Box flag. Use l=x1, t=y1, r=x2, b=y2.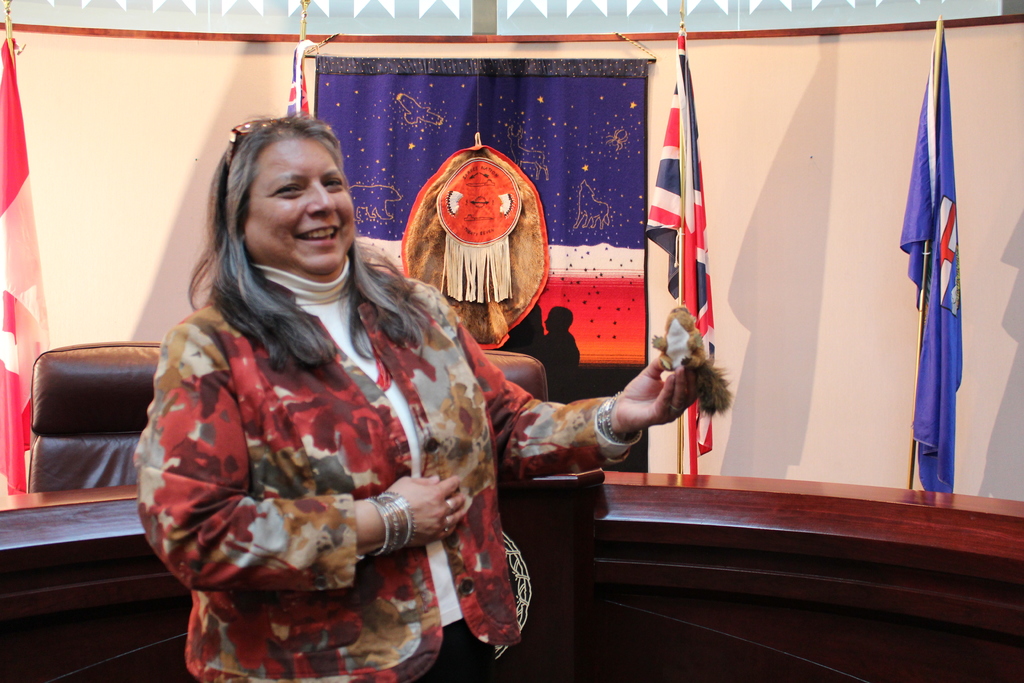
l=894, t=37, r=970, b=491.
